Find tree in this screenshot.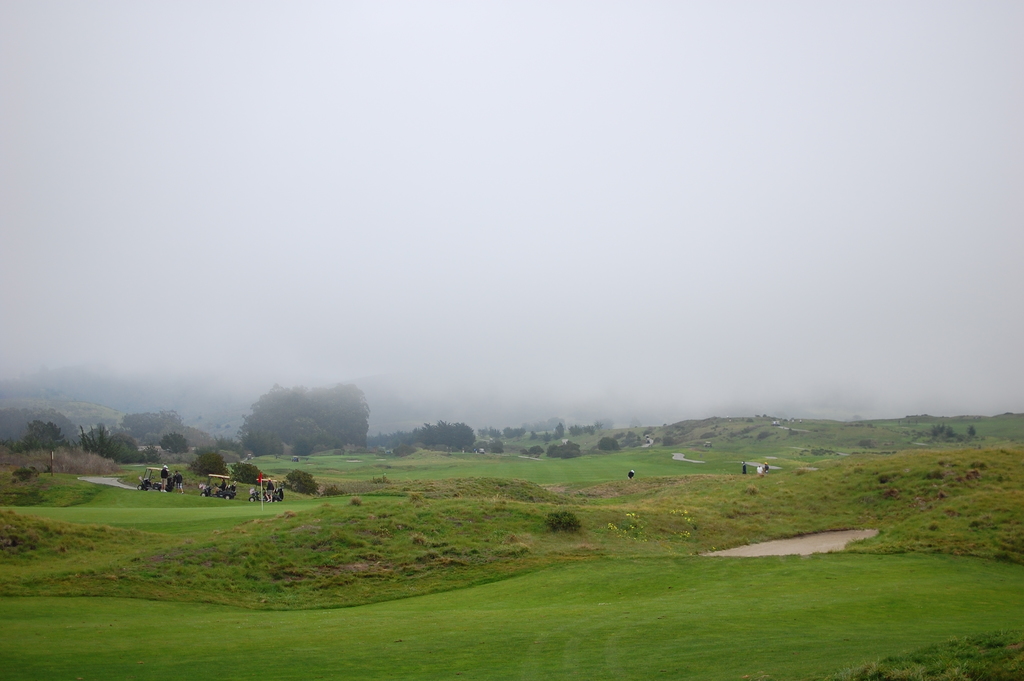
The bounding box for tree is 11:416:70:466.
